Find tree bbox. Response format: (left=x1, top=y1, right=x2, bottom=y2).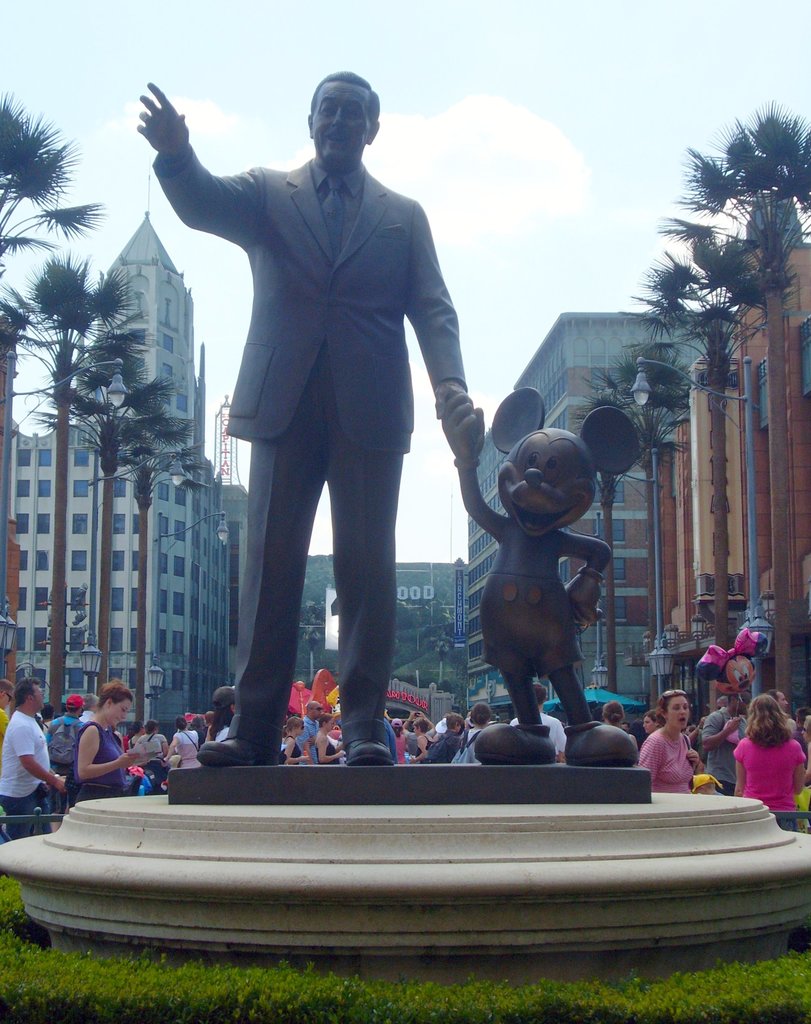
(left=676, top=99, right=810, bottom=700).
